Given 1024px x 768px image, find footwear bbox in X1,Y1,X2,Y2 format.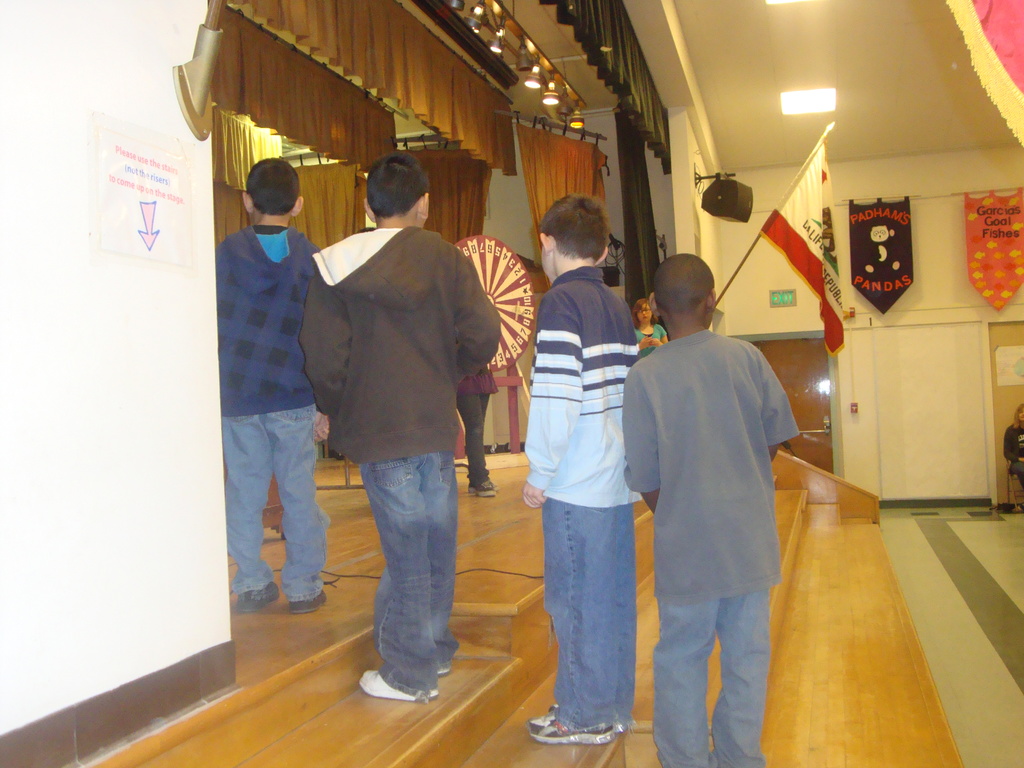
290,593,330,612.
